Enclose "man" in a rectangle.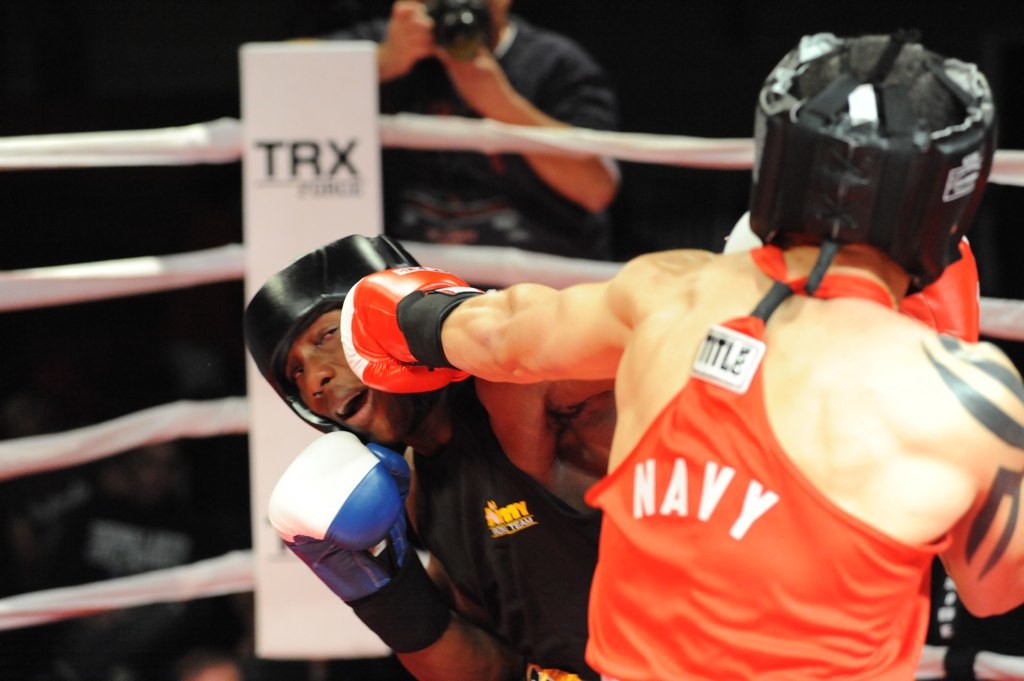
rect(340, 27, 1023, 680).
